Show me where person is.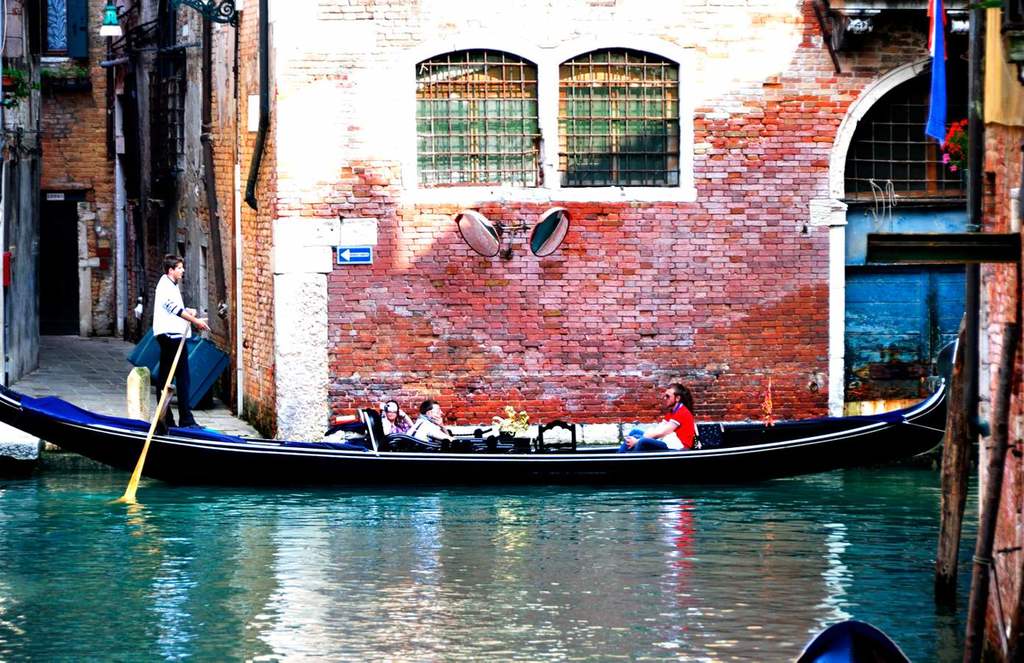
person is at (x1=406, y1=399, x2=451, y2=443).
